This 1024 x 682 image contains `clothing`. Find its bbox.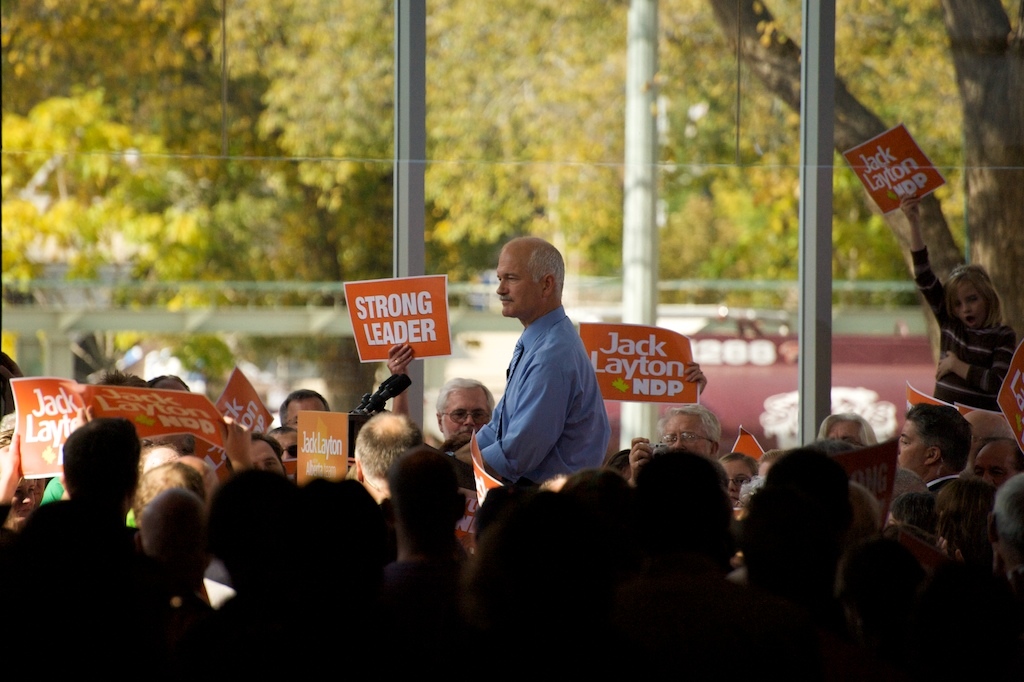
(24, 506, 149, 671).
